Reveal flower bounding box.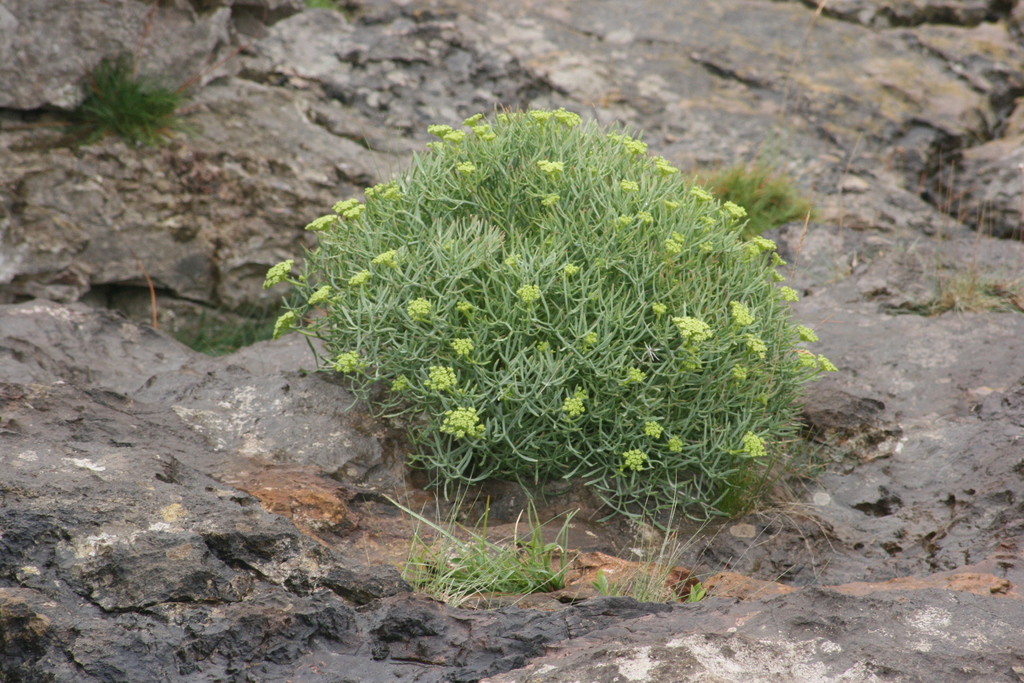
Revealed: box=[450, 338, 469, 352].
